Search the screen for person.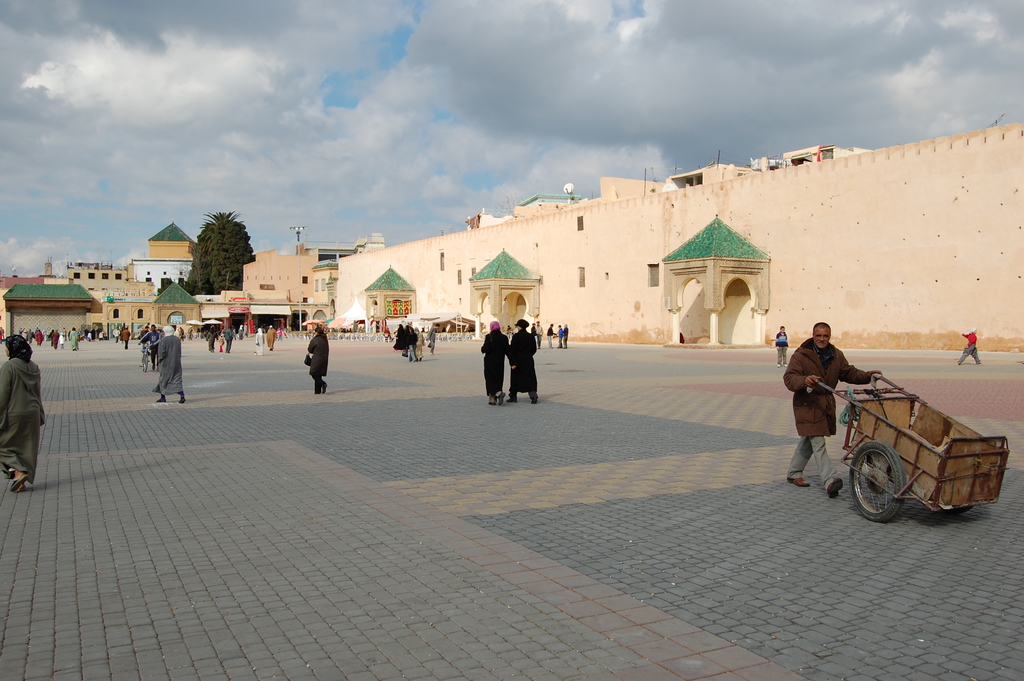
Found at (x1=554, y1=325, x2=562, y2=346).
